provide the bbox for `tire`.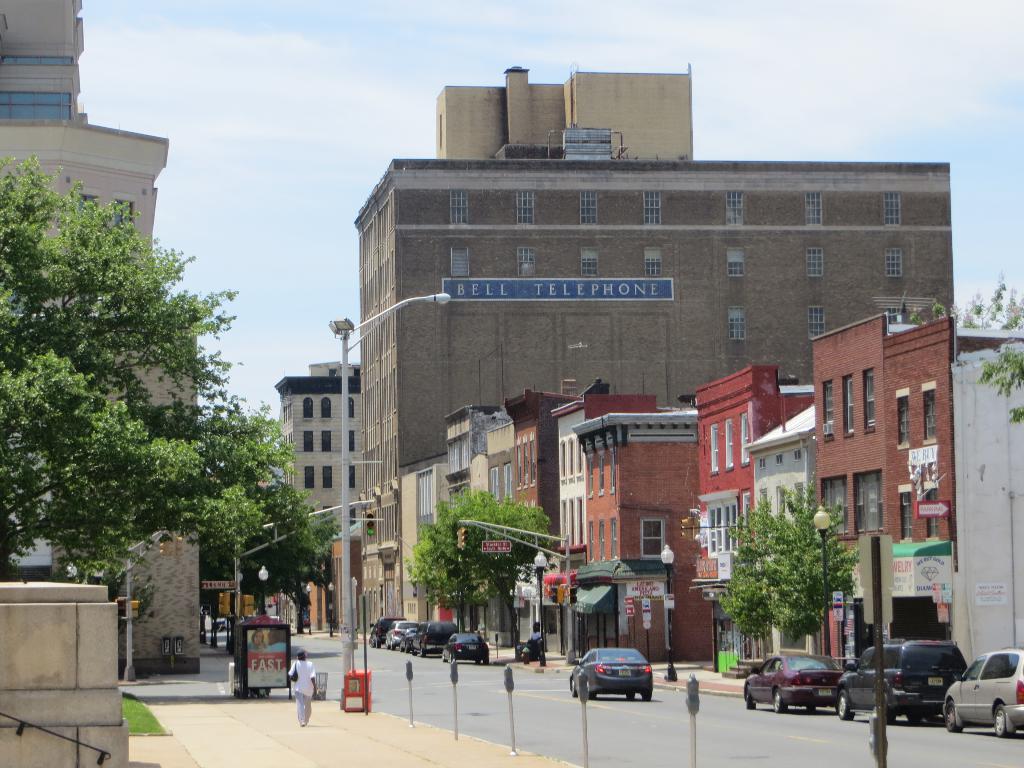
l=584, t=678, r=597, b=700.
